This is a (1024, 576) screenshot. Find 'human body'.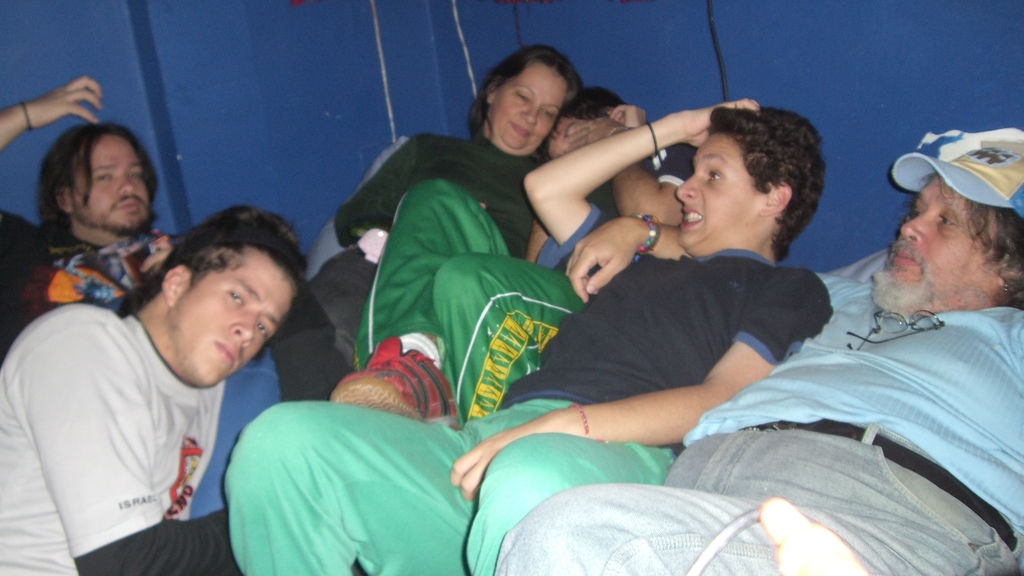
Bounding box: {"left": 217, "top": 93, "right": 840, "bottom": 575}.
